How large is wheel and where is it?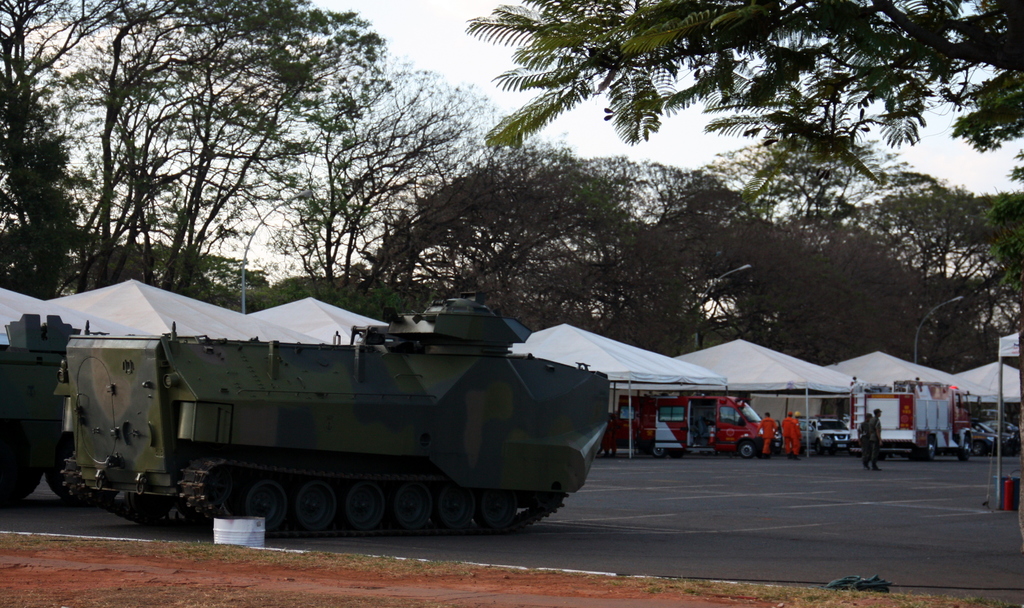
Bounding box: detection(924, 440, 934, 459).
